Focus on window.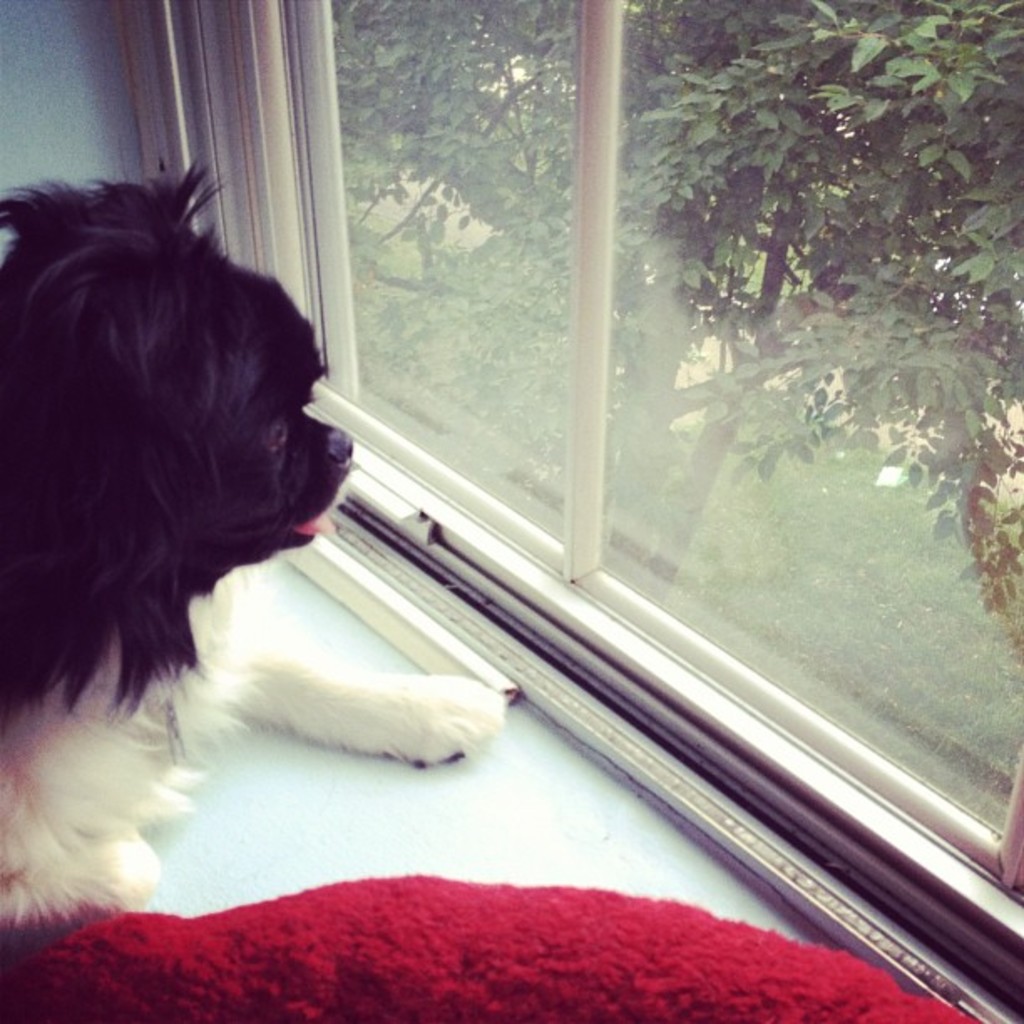
Focused at bbox=[125, 0, 1022, 1022].
